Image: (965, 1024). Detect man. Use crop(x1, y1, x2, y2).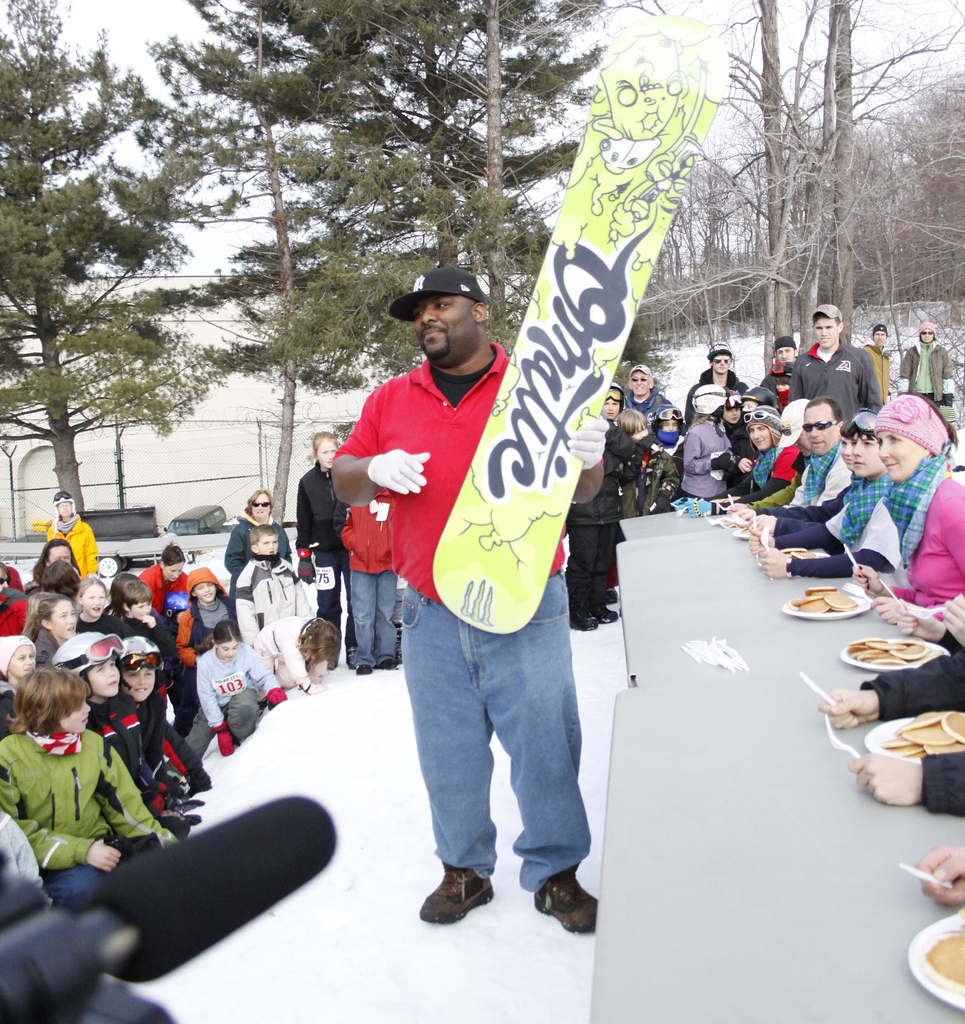
crop(789, 307, 889, 420).
